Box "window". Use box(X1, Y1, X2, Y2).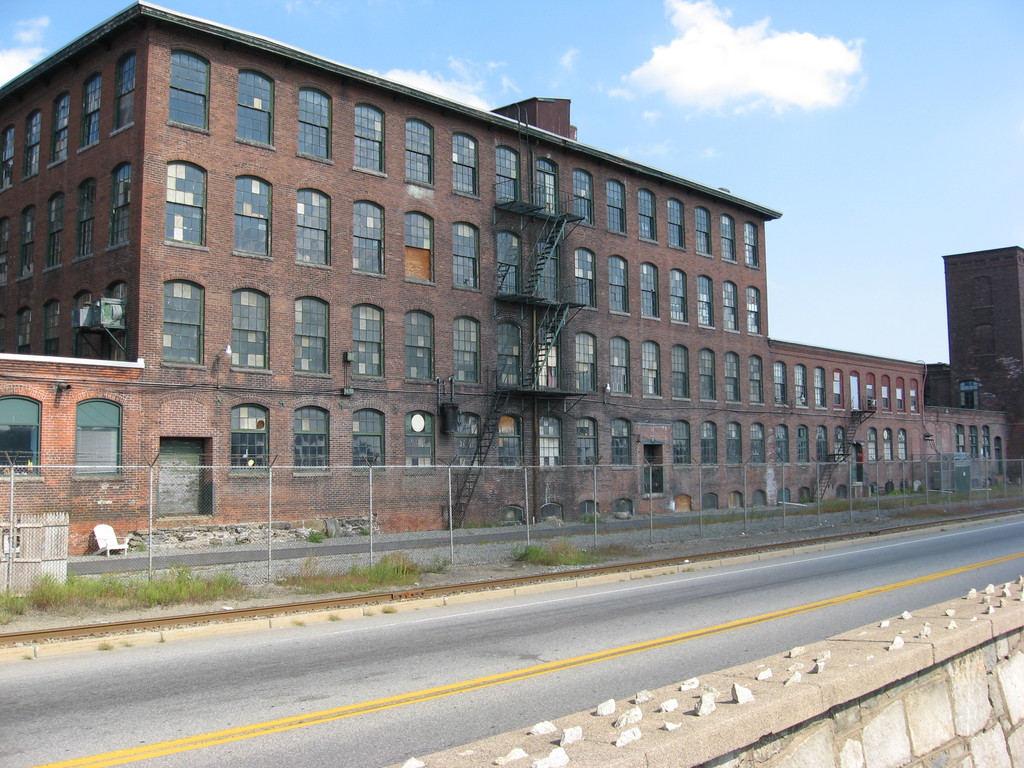
box(746, 285, 761, 333).
